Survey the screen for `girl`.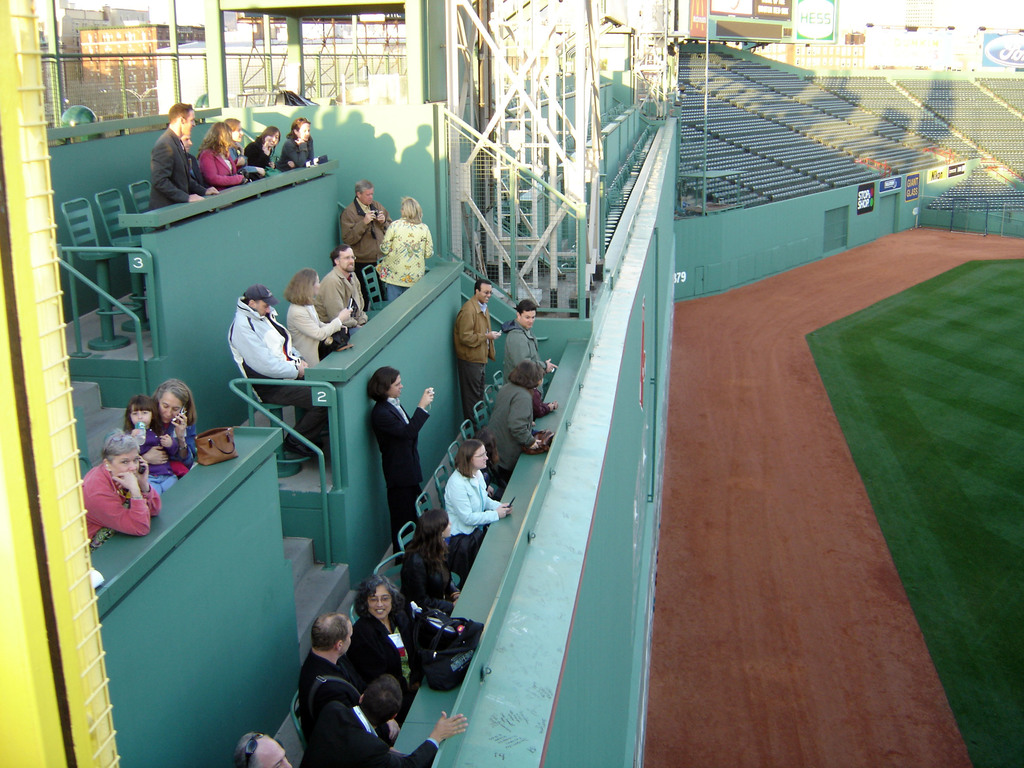
Survey found: <bbox>276, 118, 314, 171</bbox>.
